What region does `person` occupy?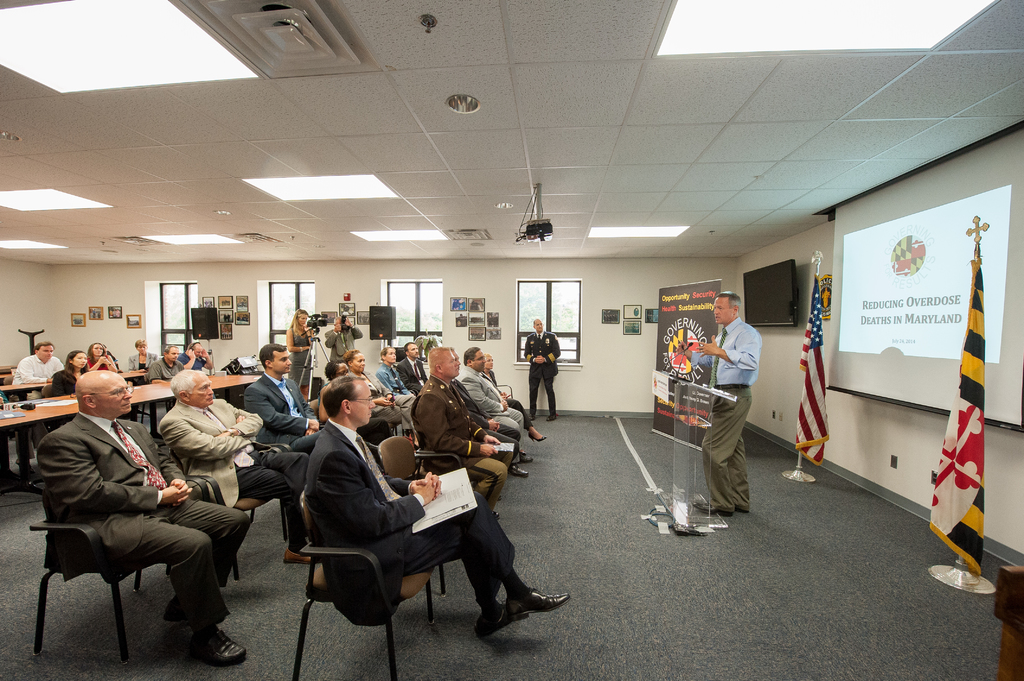
region(522, 316, 561, 422).
